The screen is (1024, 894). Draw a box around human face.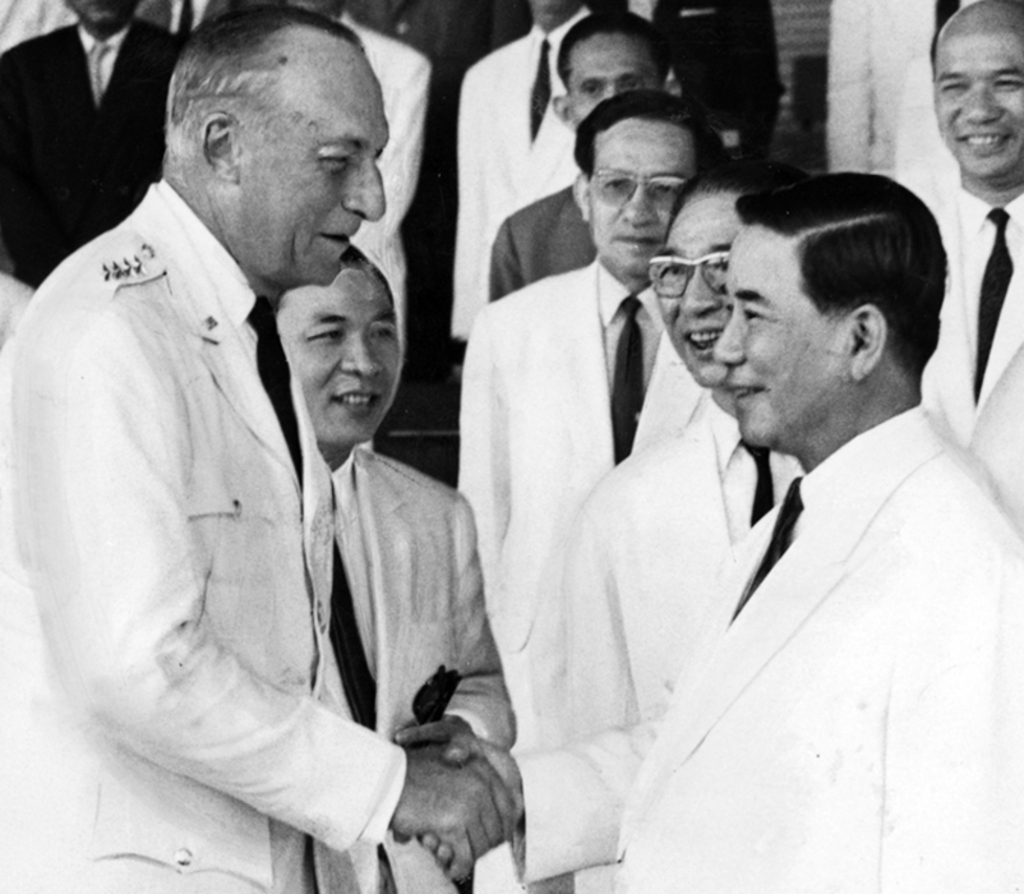
region(715, 216, 843, 443).
